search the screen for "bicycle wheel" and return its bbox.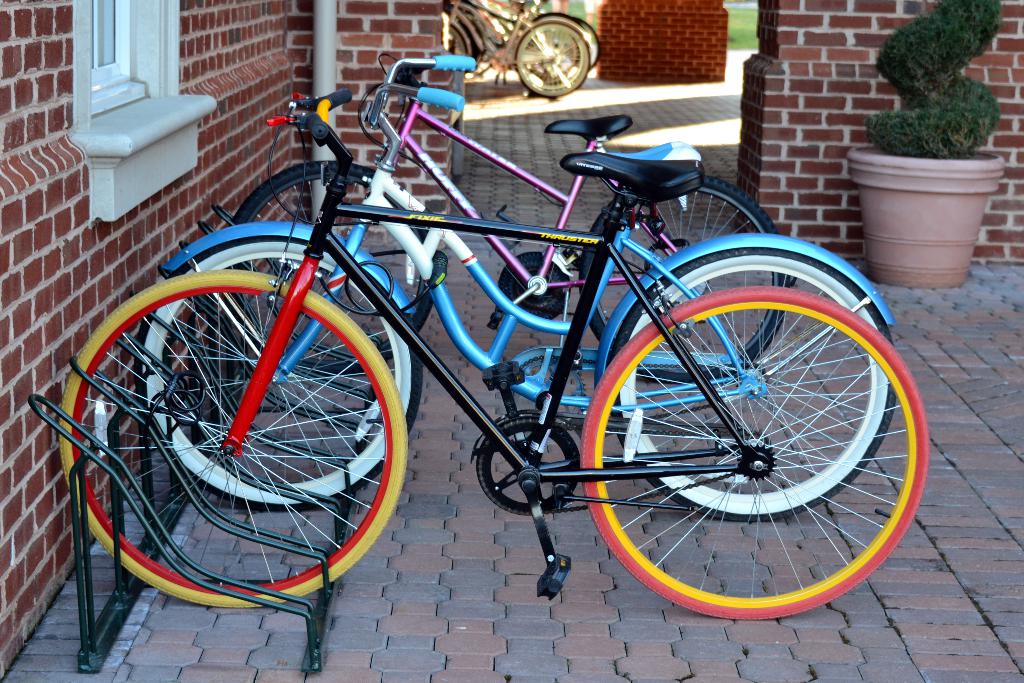
Found: (134, 238, 424, 513).
